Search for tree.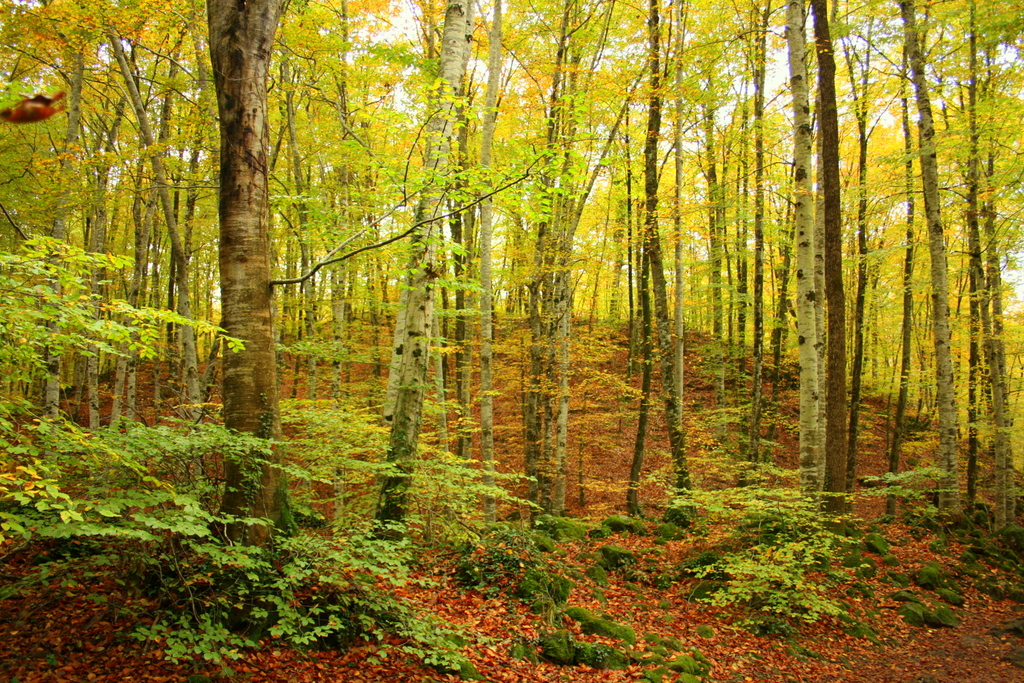
Found at (x1=599, y1=0, x2=709, y2=532).
